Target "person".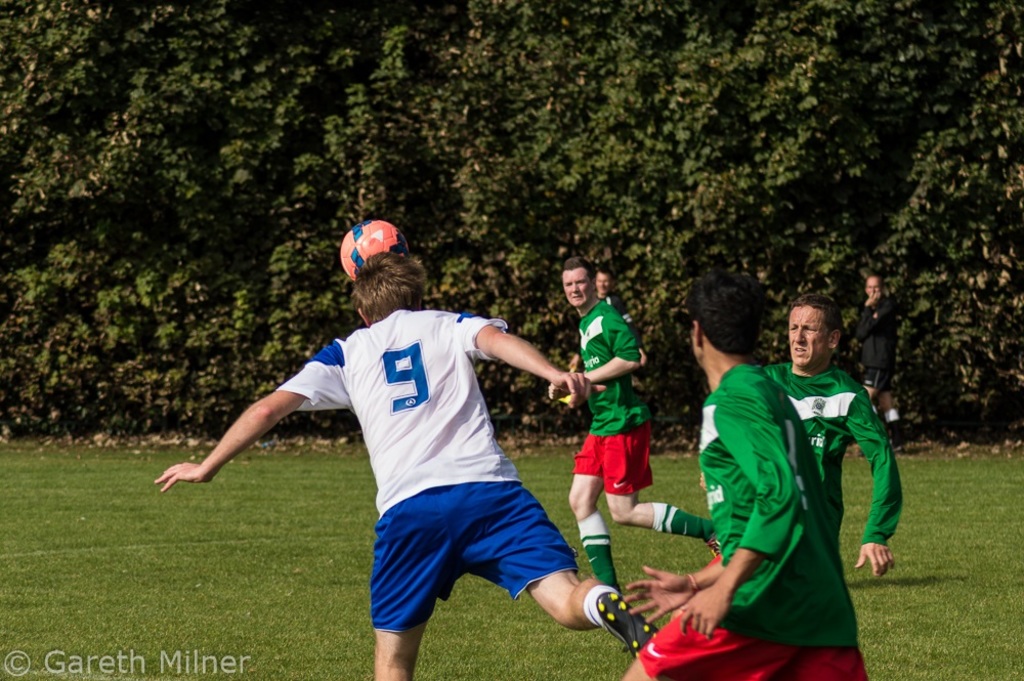
Target region: [211,228,622,671].
